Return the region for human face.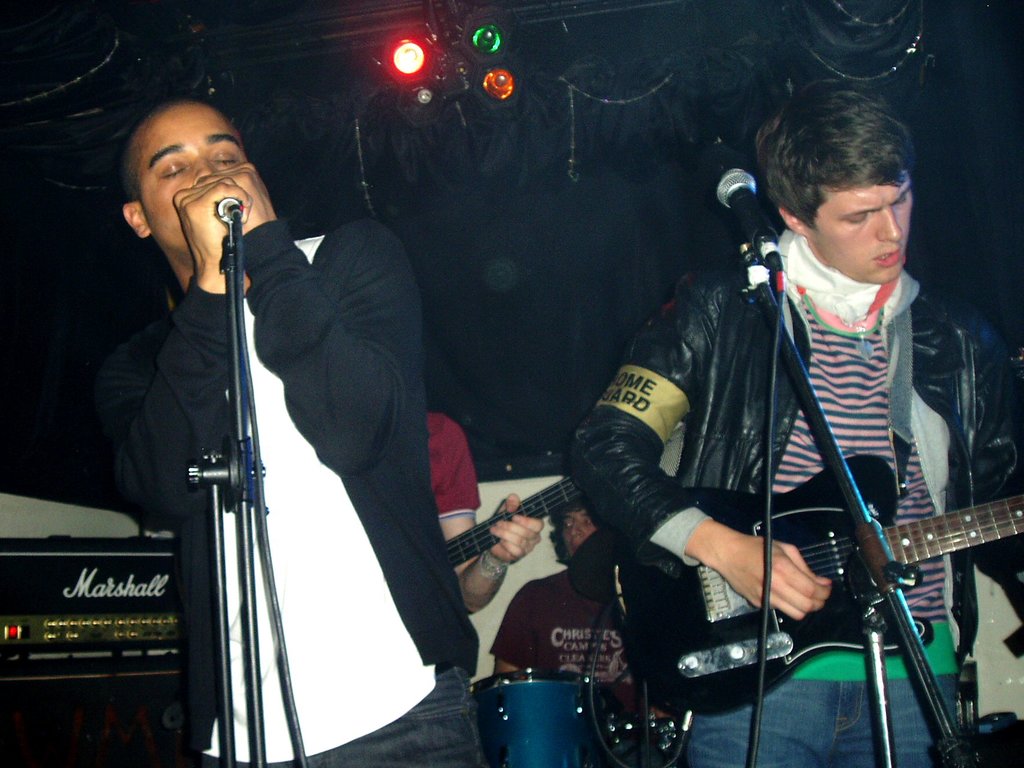
detection(138, 100, 250, 254).
